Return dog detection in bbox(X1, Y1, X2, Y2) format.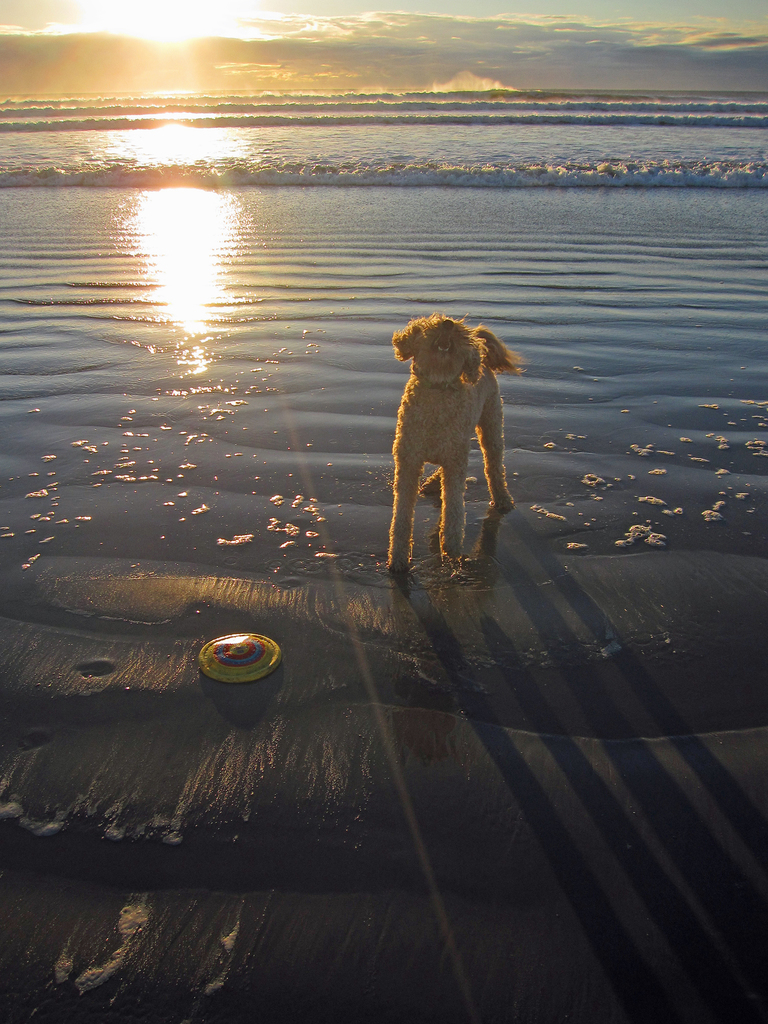
bbox(387, 312, 532, 579).
